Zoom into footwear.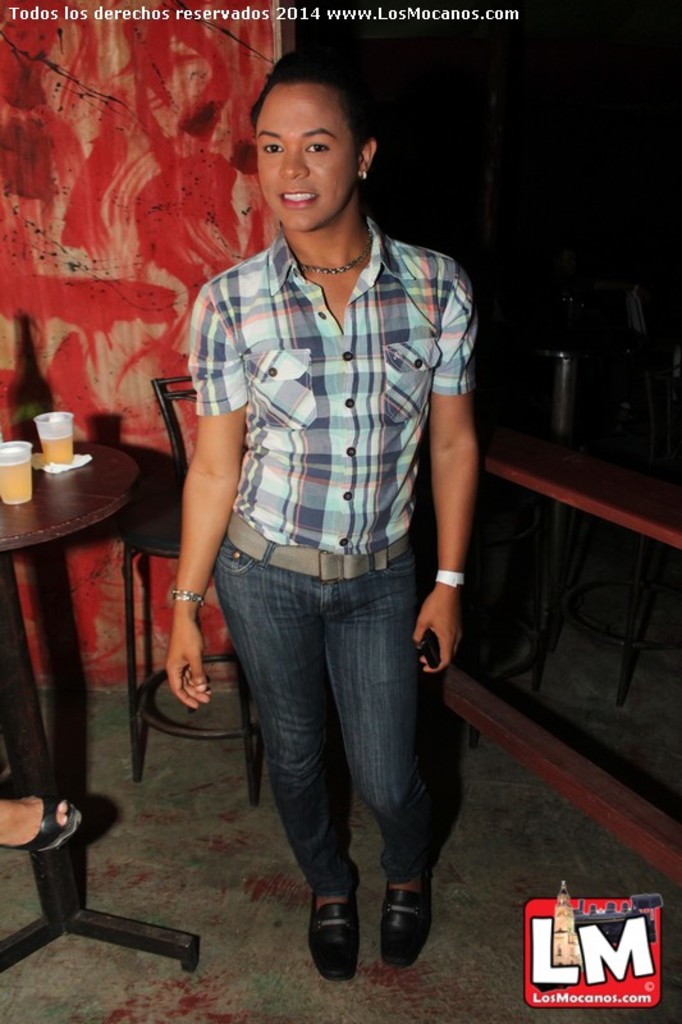
Zoom target: (left=375, top=872, right=427, bottom=982).
